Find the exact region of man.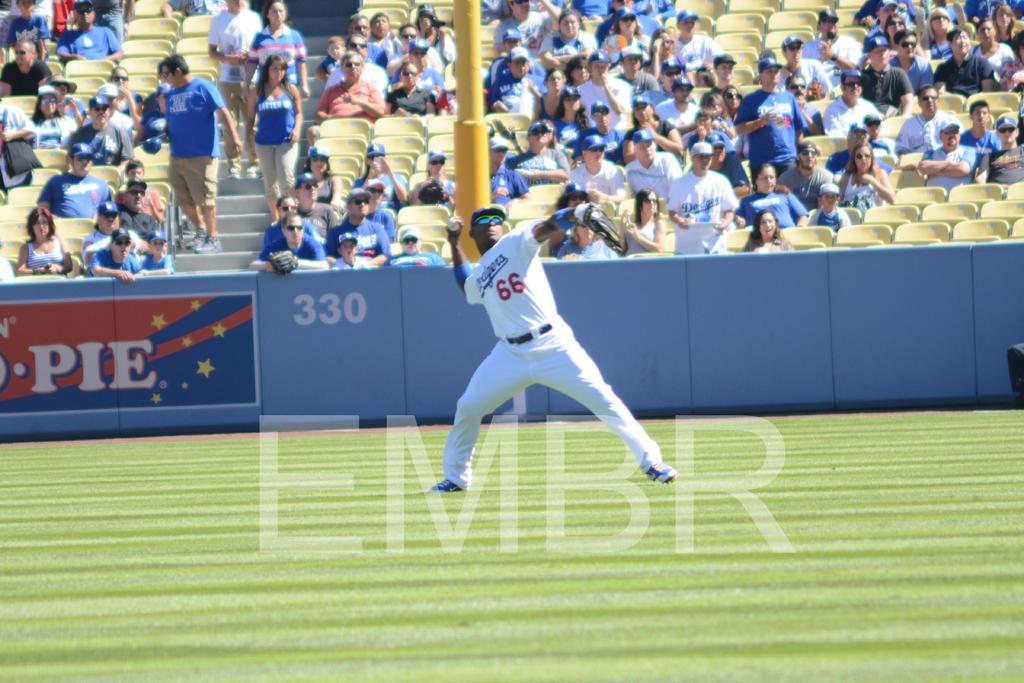
Exact region: 566,135,628,201.
